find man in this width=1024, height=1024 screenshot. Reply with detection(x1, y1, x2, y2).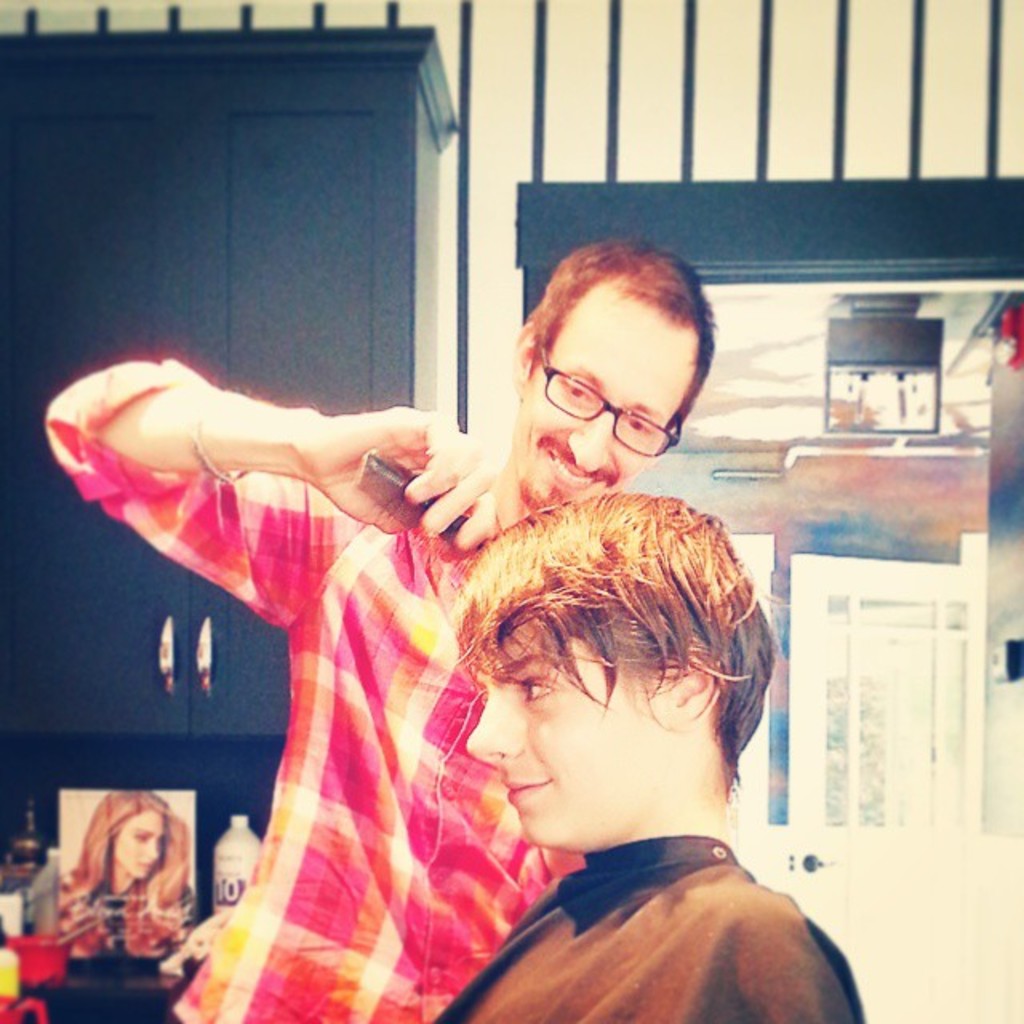
detection(43, 230, 744, 1022).
